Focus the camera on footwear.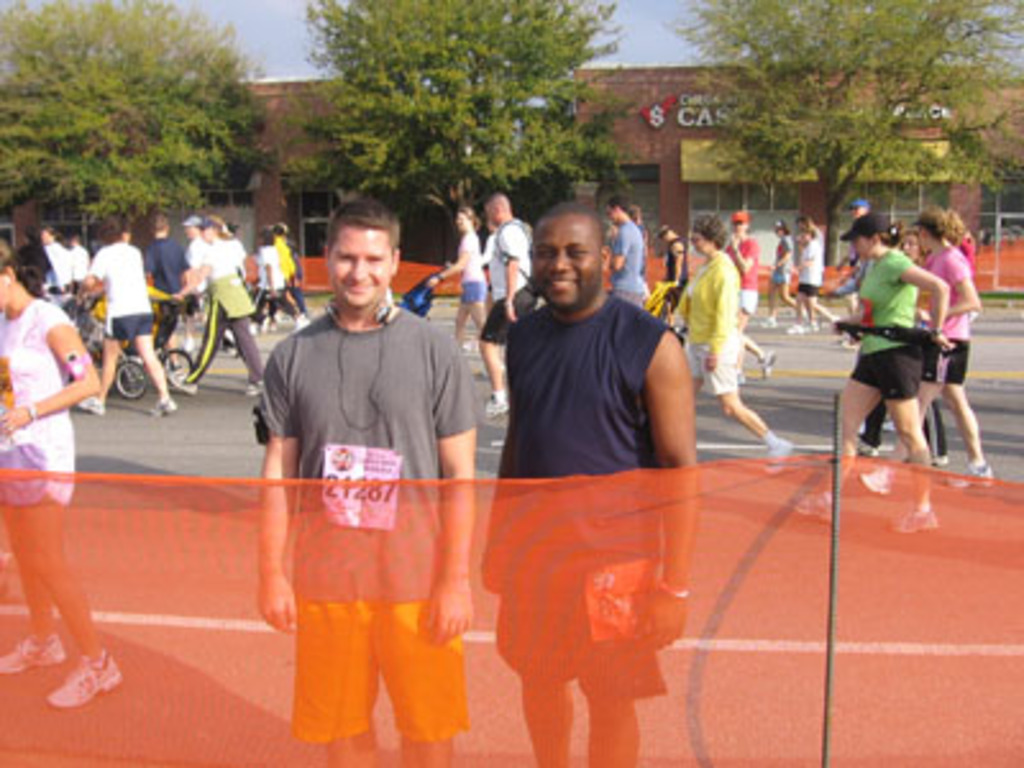
Focus region: 783,494,835,527.
